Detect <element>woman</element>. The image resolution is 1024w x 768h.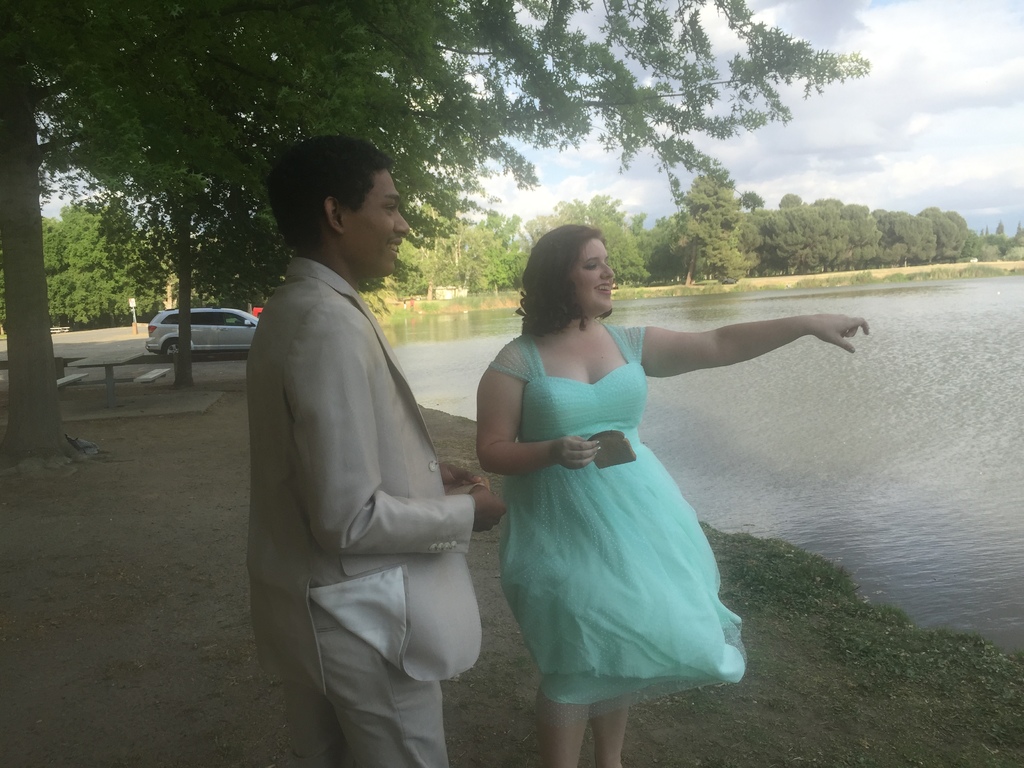
475, 222, 868, 767.
